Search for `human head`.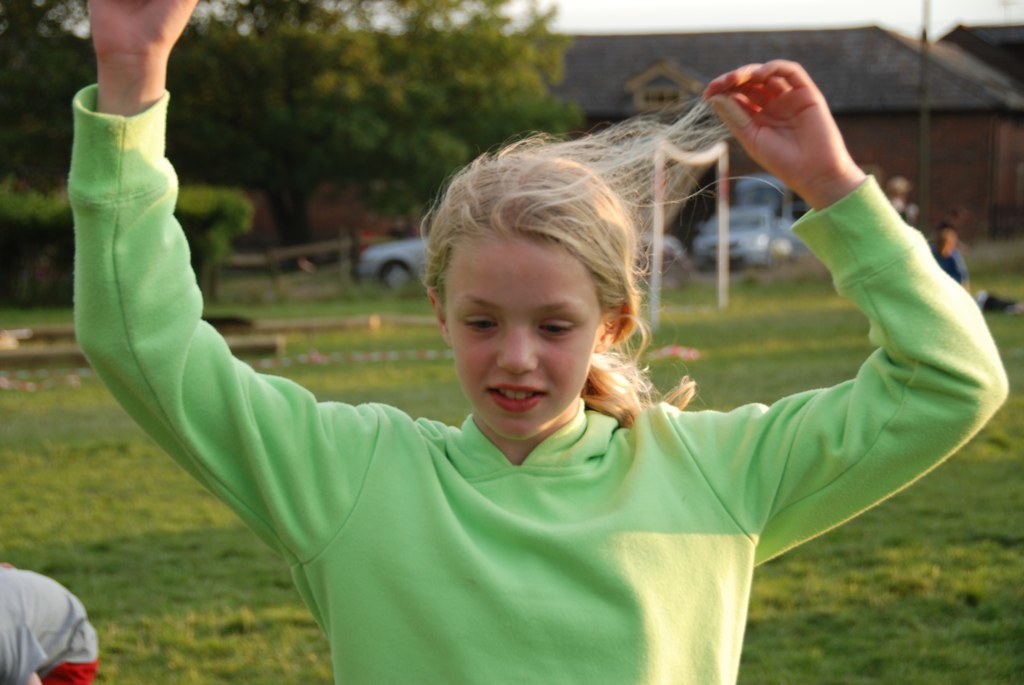
Found at 887,174,912,205.
